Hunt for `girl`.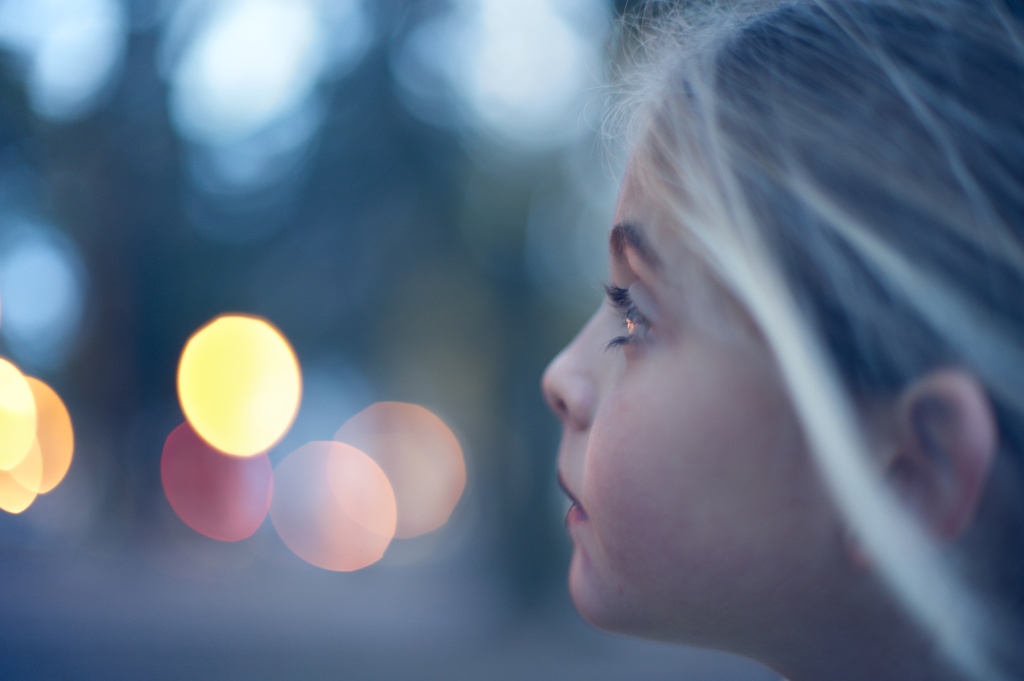
Hunted down at <bbox>541, 0, 1023, 680</bbox>.
